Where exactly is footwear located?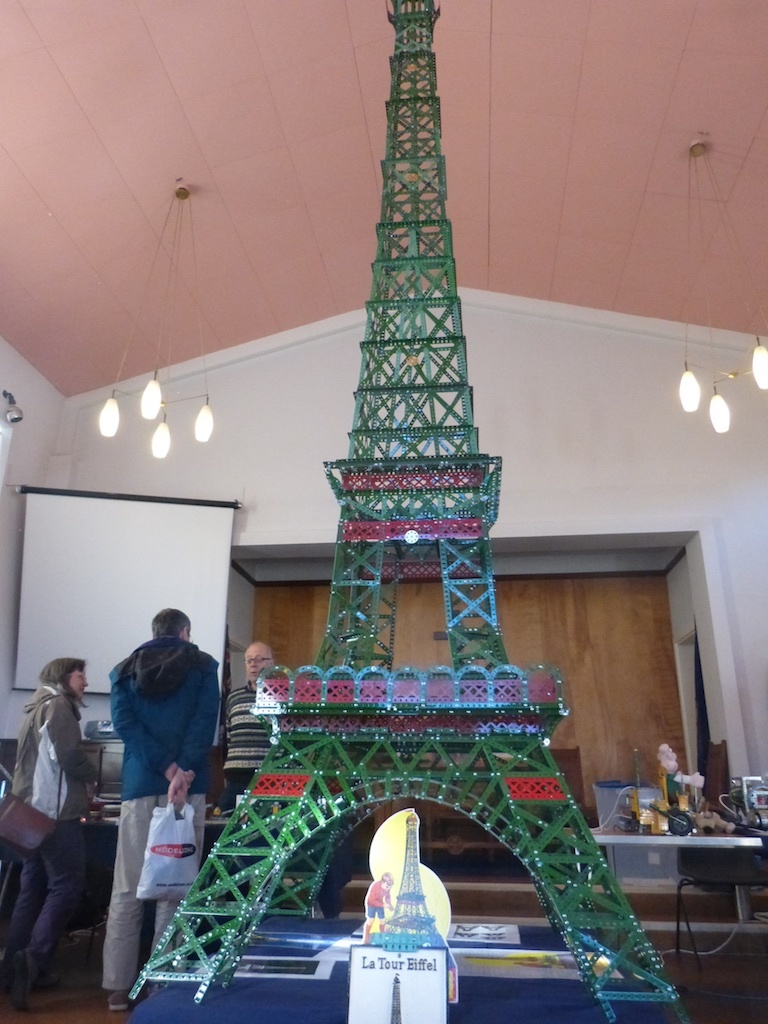
Its bounding box is 106:984:136:1016.
